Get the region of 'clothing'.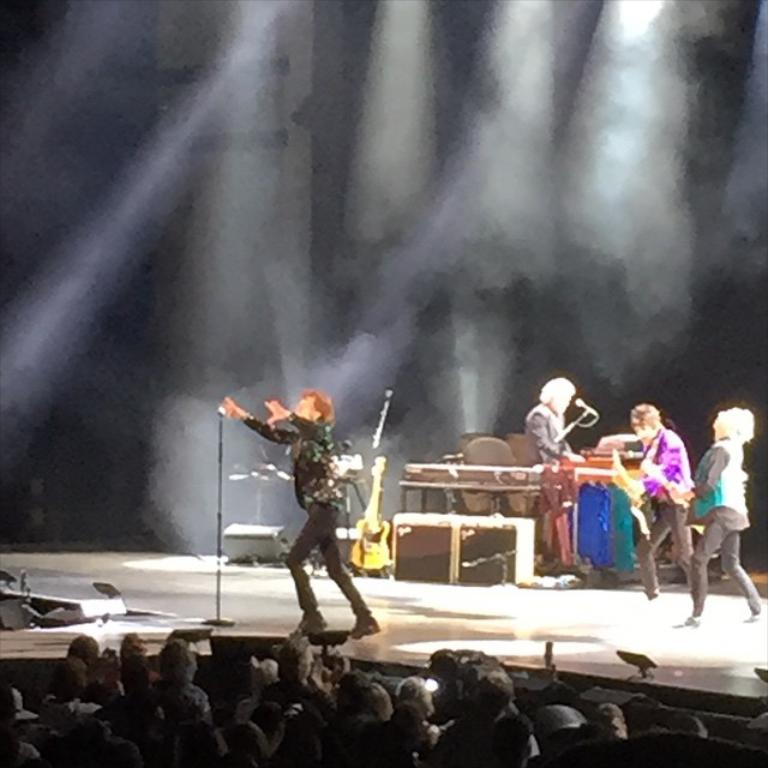
(left=636, top=420, right=700, bottom=592).
